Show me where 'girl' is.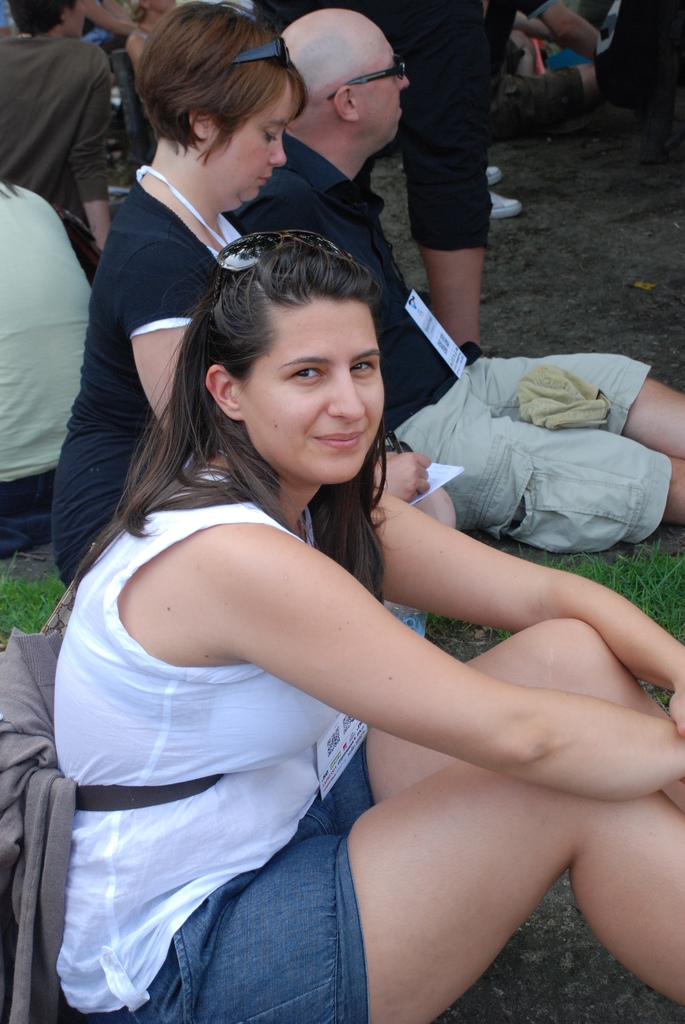
'girl' is at 51 1 457 592.
